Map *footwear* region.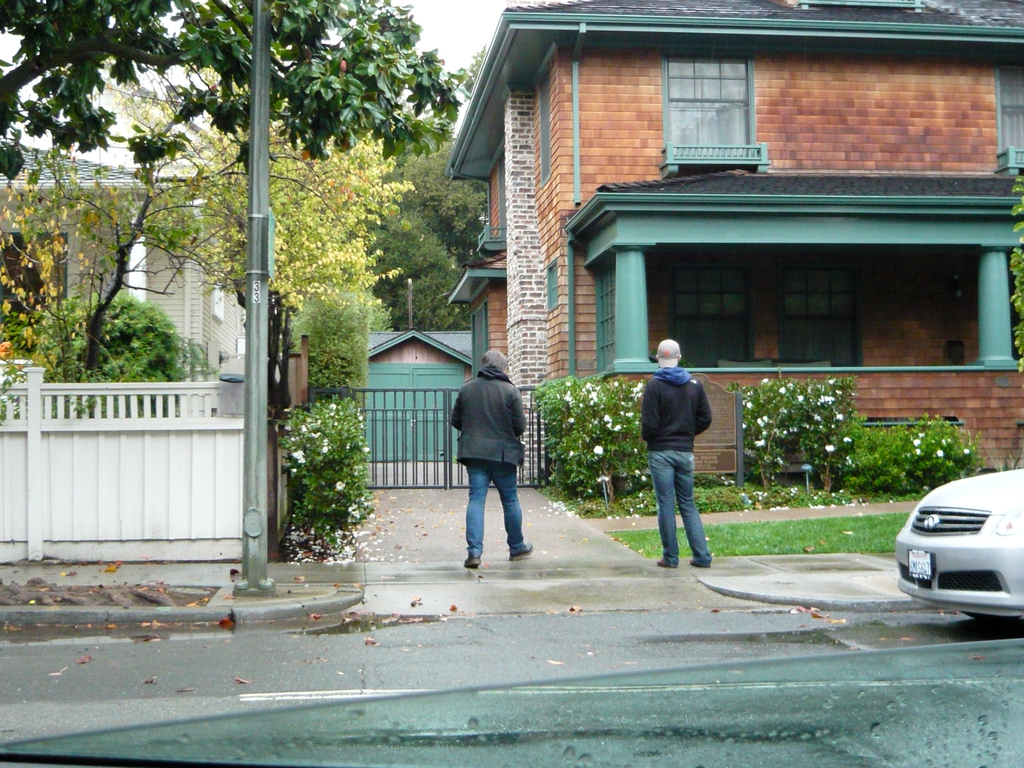
Mapped to (510, 540, 535, 560).
